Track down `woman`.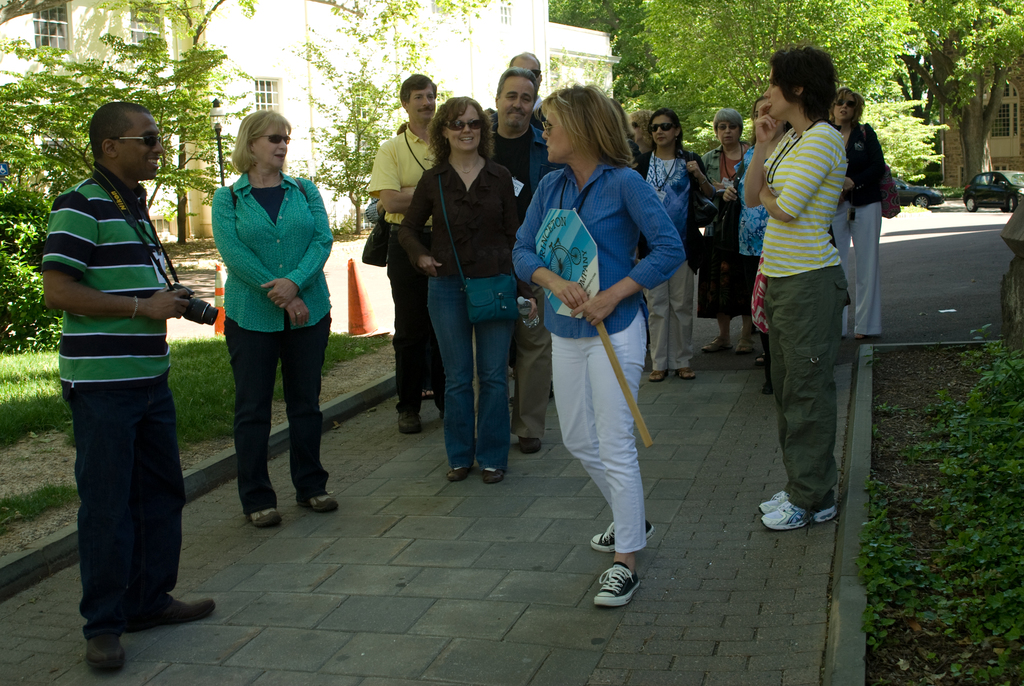
Tracked to crop(695, 109, 758, 355).
